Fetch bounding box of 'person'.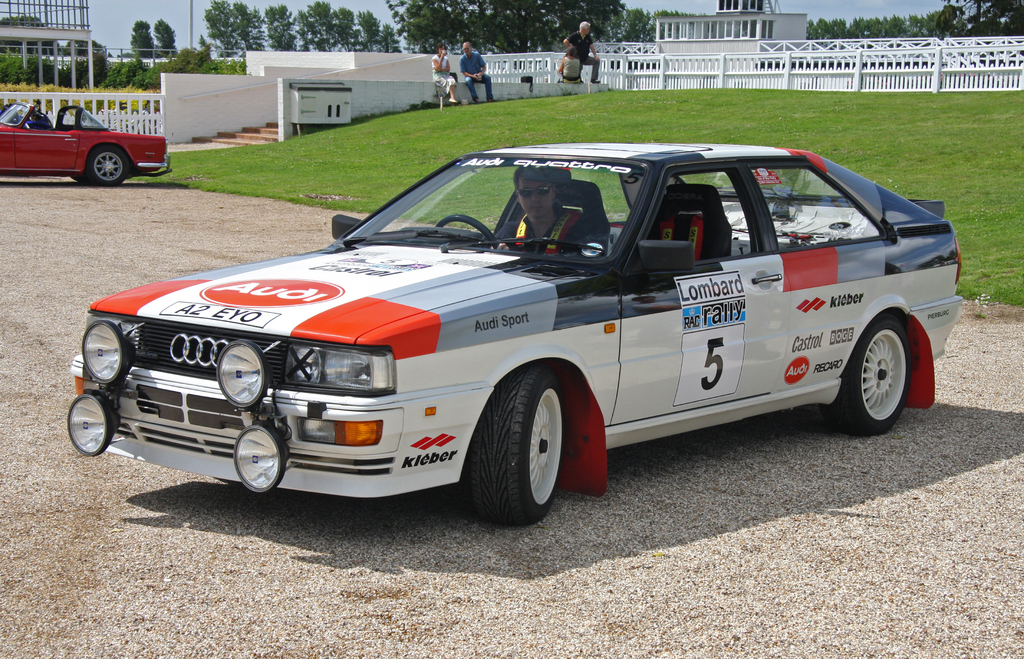
Bbox: (x1=456, y1=37, x2=497, y2=106).
